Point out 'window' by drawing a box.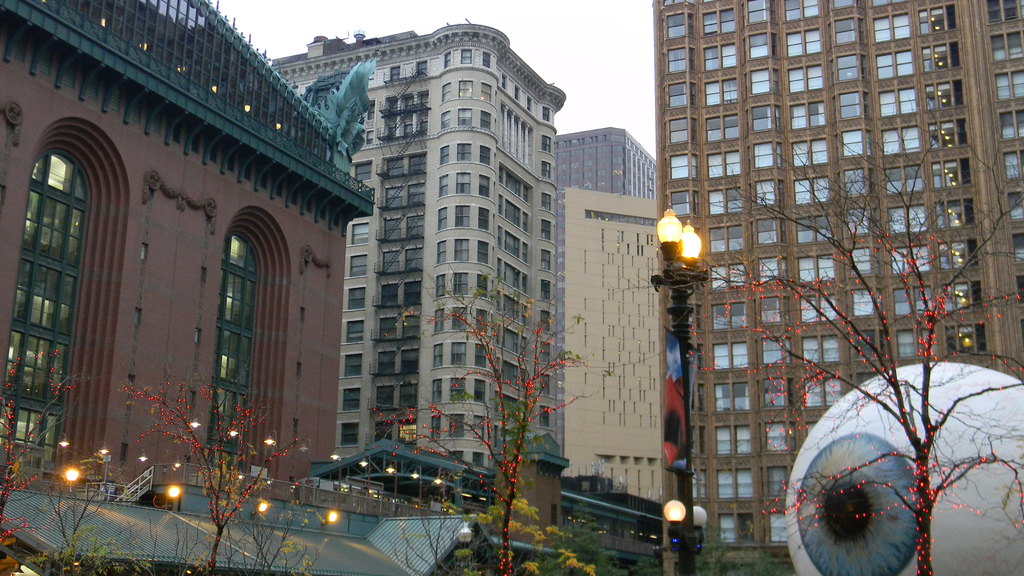
box(851, 248, 873, 278).
